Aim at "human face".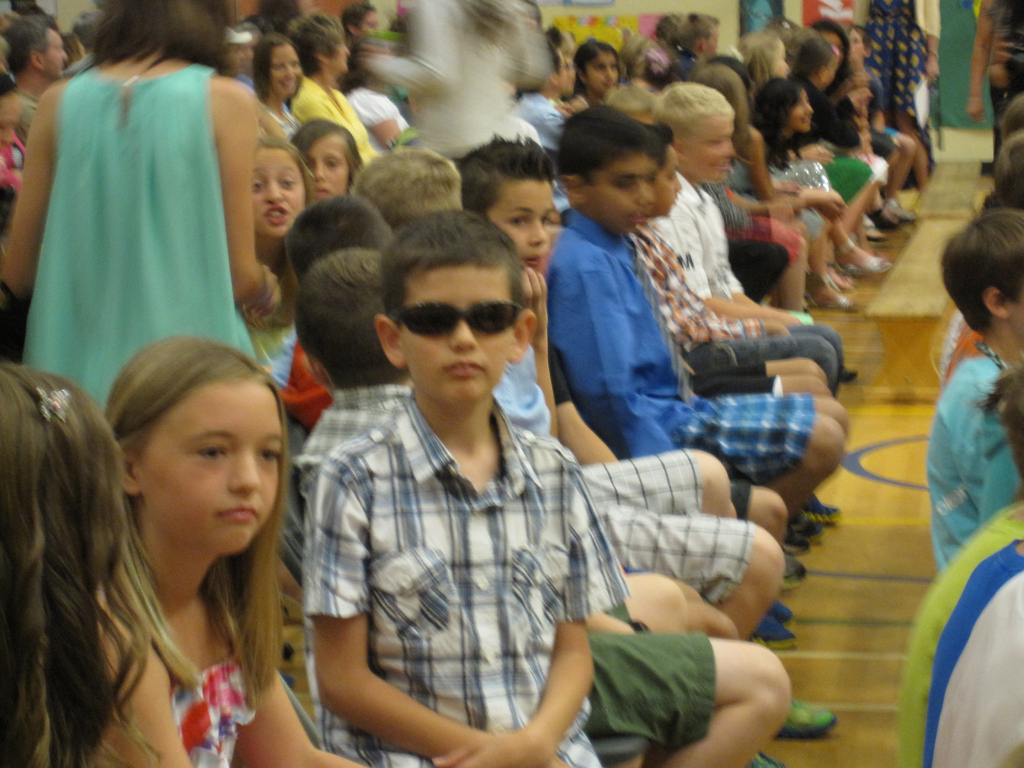
Aimed at l=329, t=41, r=354, b=76.
